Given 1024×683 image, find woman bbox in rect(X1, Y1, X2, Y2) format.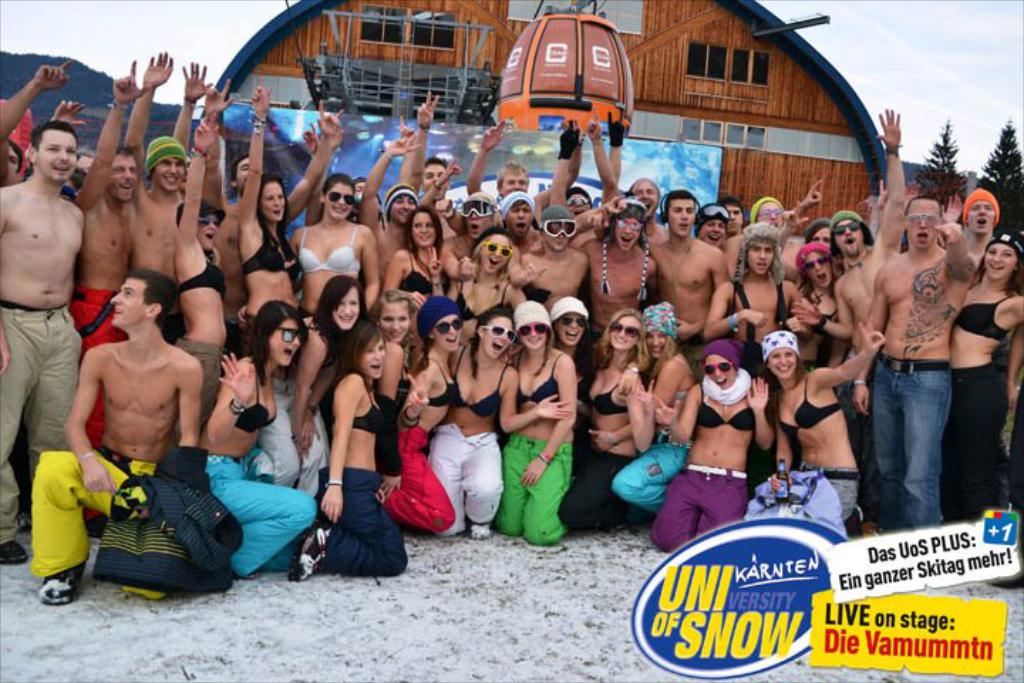
rect(501, 296, 590, 546).
